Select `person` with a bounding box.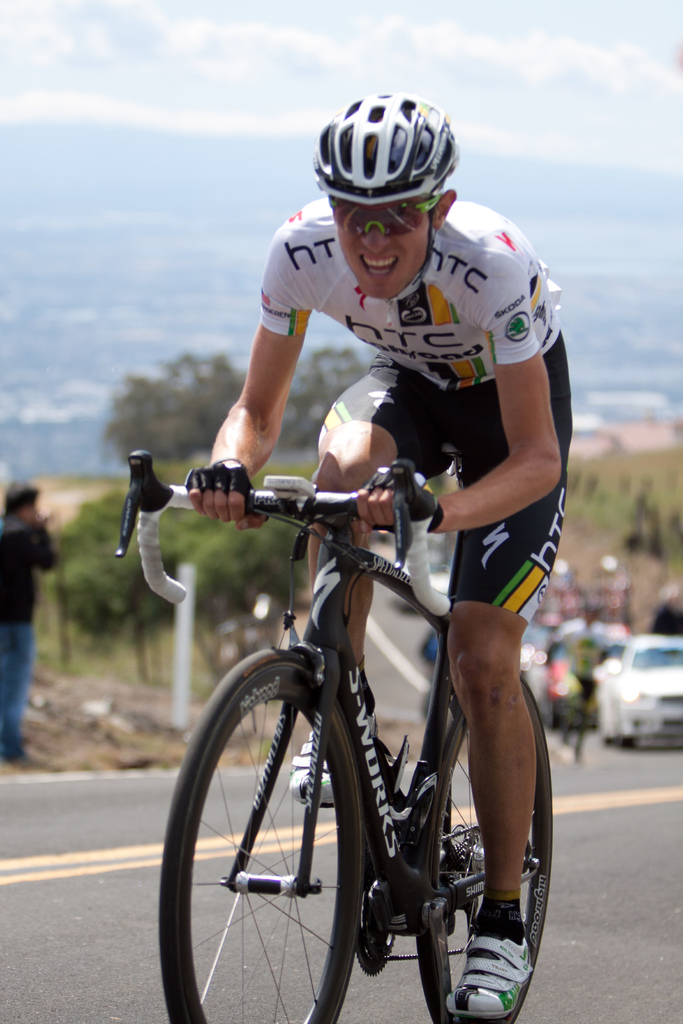
0:467:69:757.
